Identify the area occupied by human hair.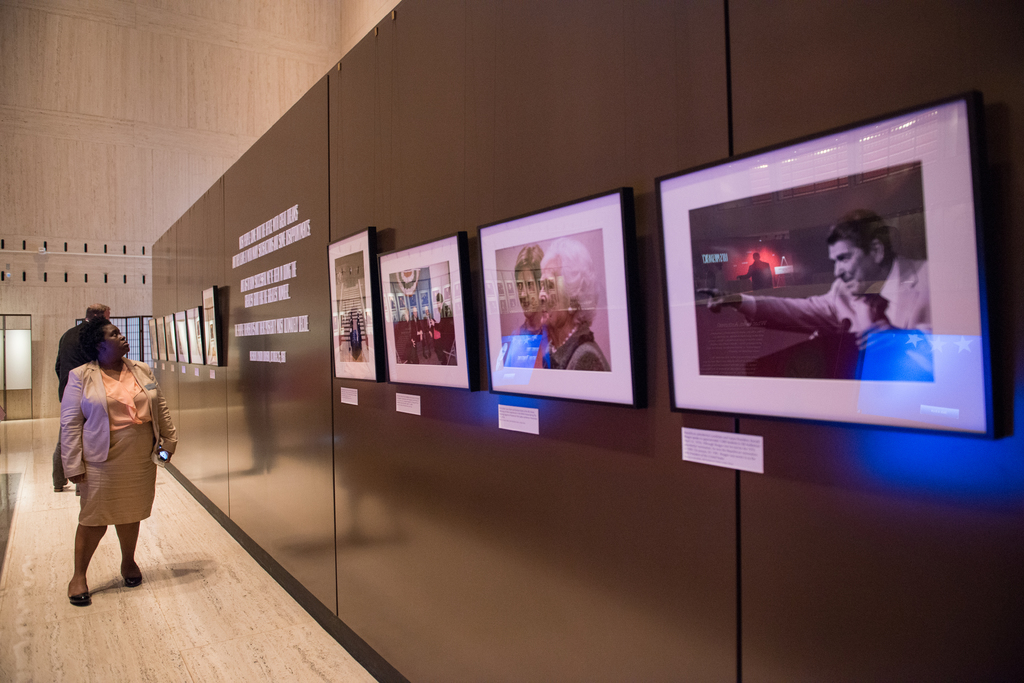
Area: locate(86, 302, 106, 319).
